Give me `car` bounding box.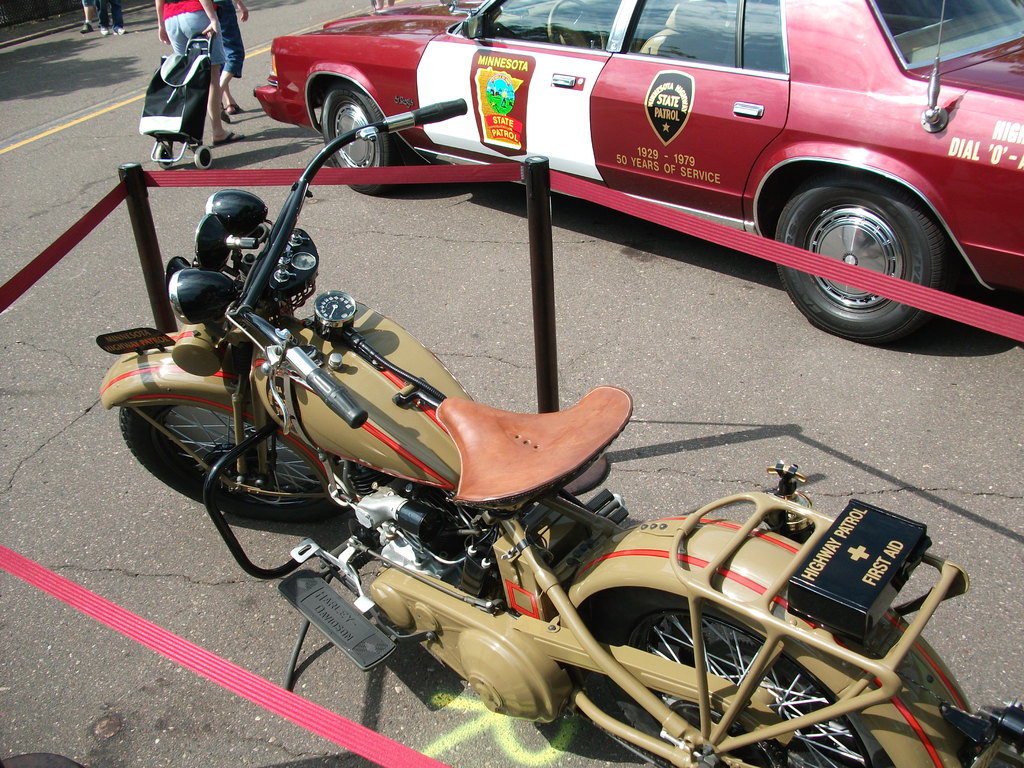
bbox=(251, 0, 1023, 374).
